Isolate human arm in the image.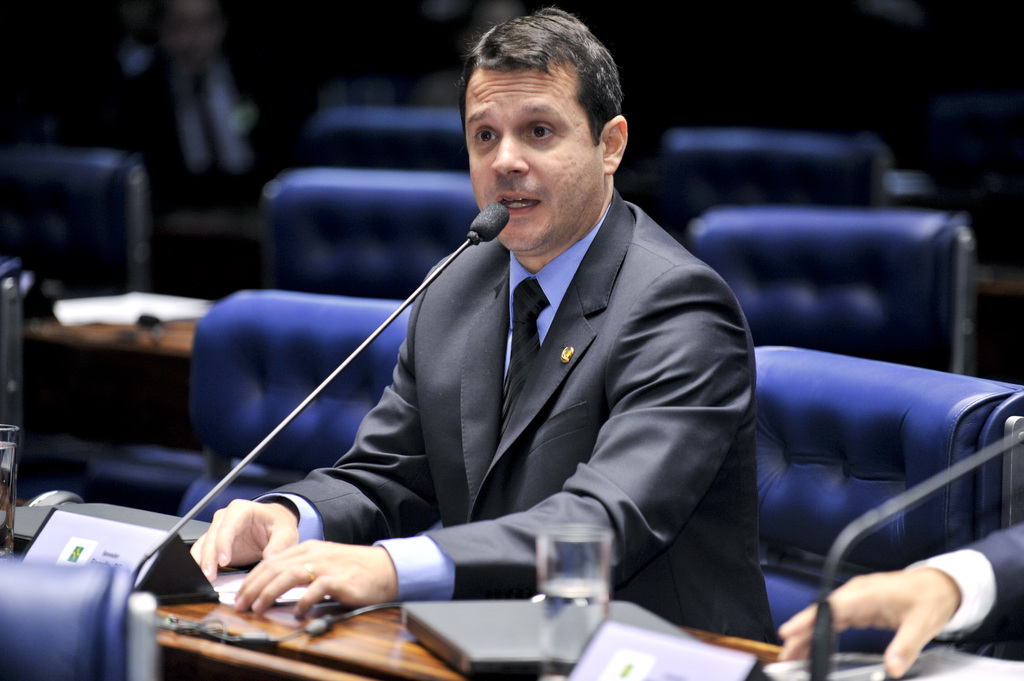
Isolated region: 189:253:444:581.
